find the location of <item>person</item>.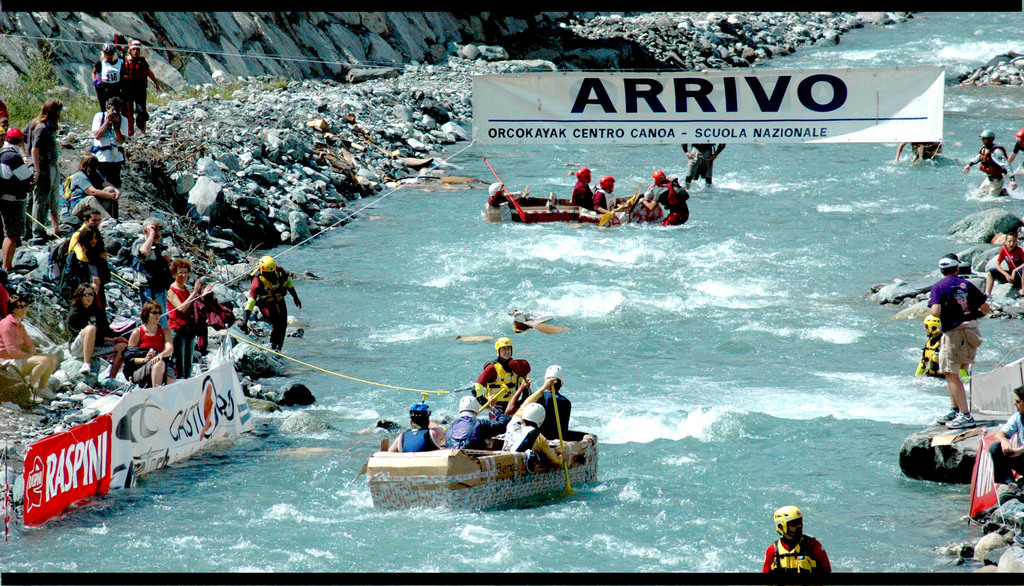
Location: 936 256 992 430.
